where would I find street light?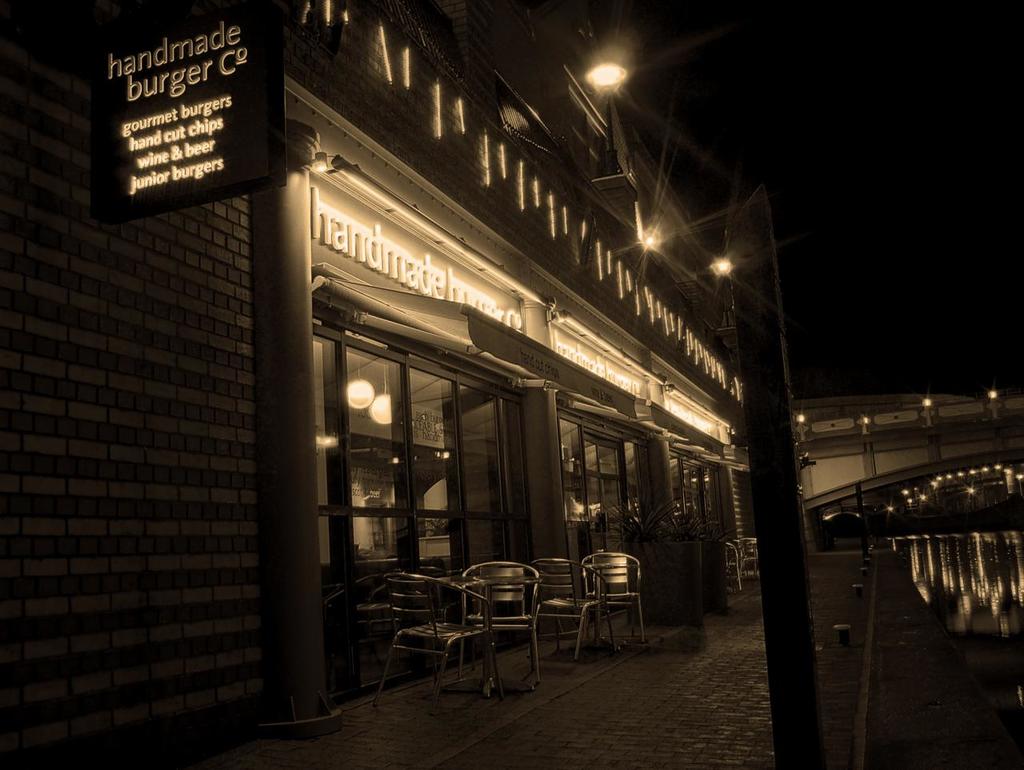
At 578/44/642/96.
